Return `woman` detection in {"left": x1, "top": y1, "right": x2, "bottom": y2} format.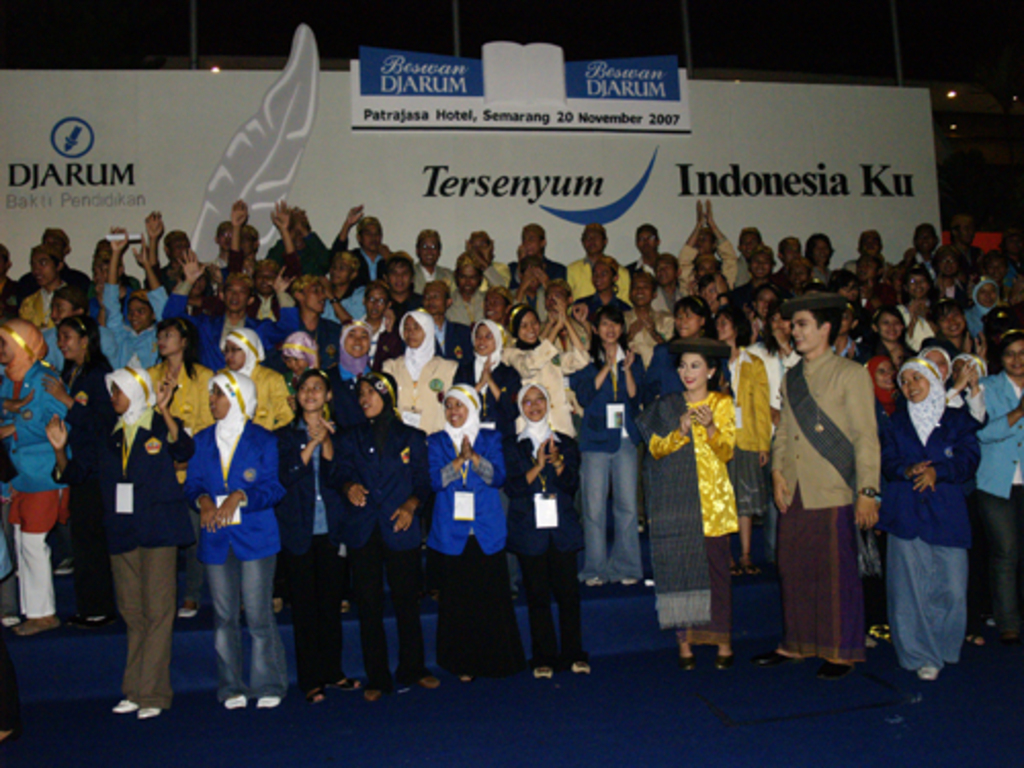
{"left": 874, "top": 356, "right": 981, "bottom": 682}.
